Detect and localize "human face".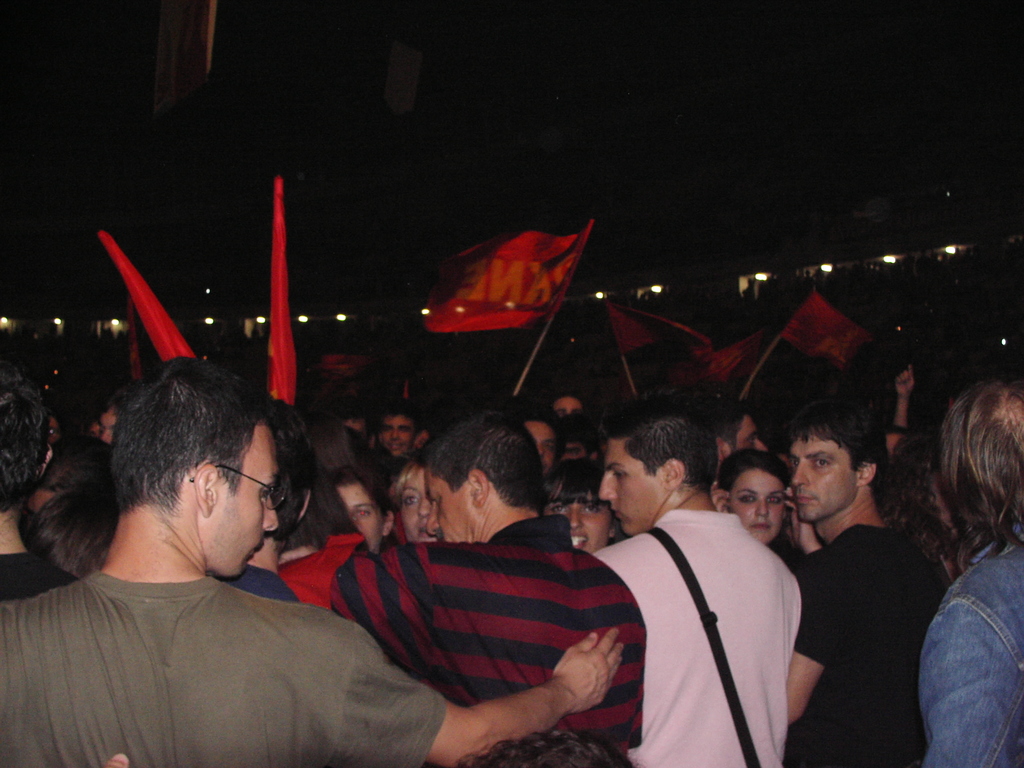
Localized at (left=542, top=484, right=618, bottom=553).
